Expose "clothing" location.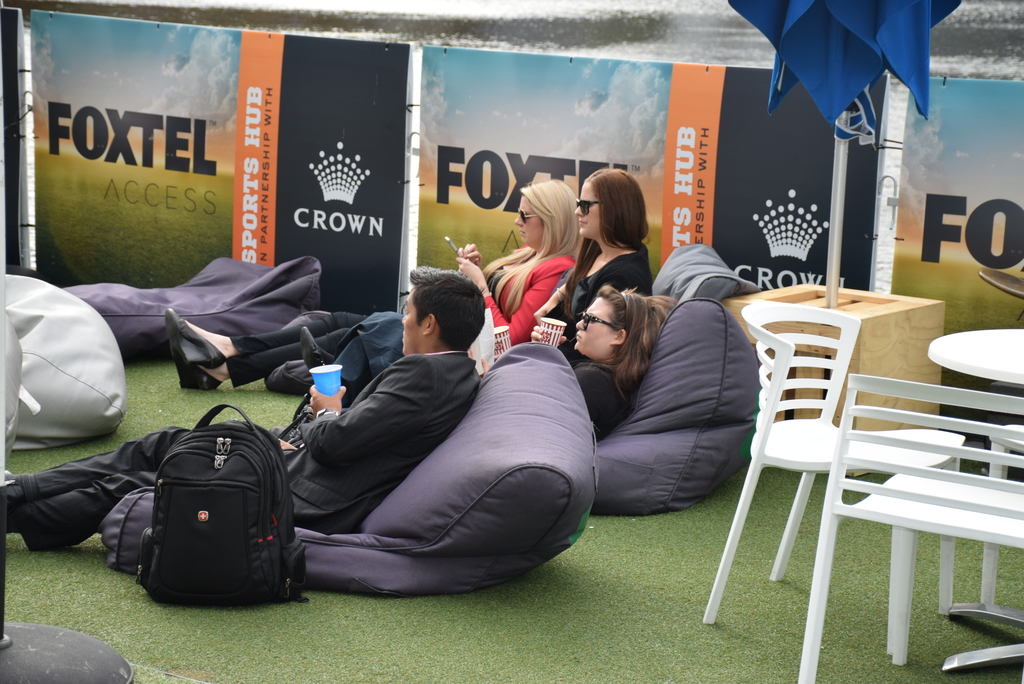
Exposed at bbox=[0, 353, 481, 551].
